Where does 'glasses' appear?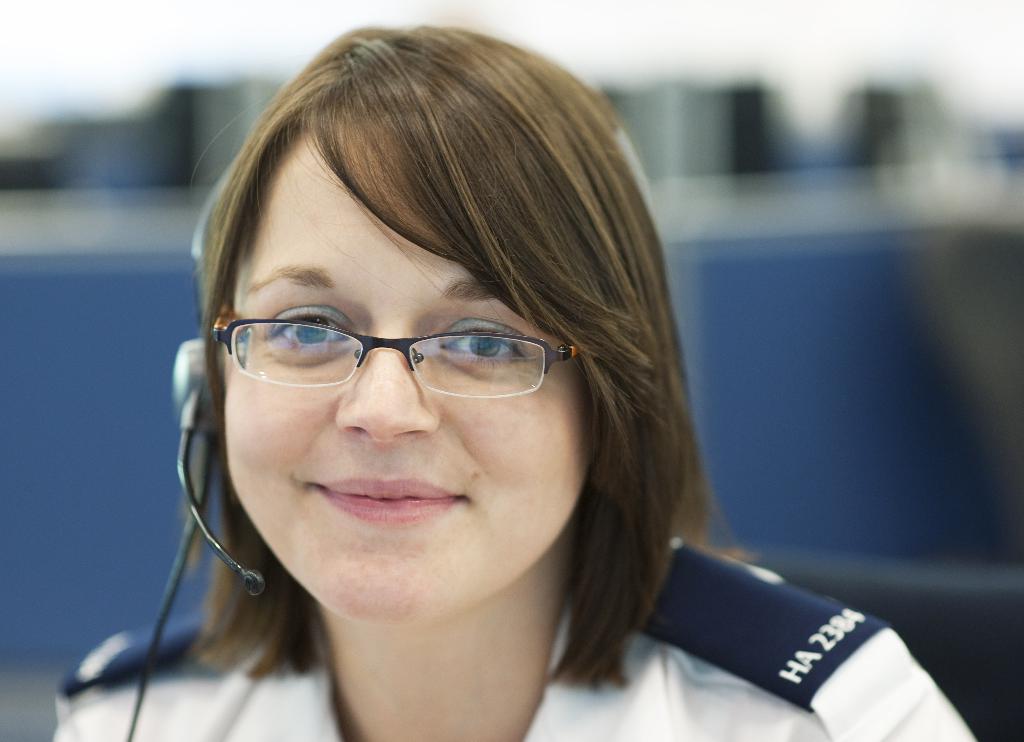
Appears at select_region(202, 296, 570, 409).
